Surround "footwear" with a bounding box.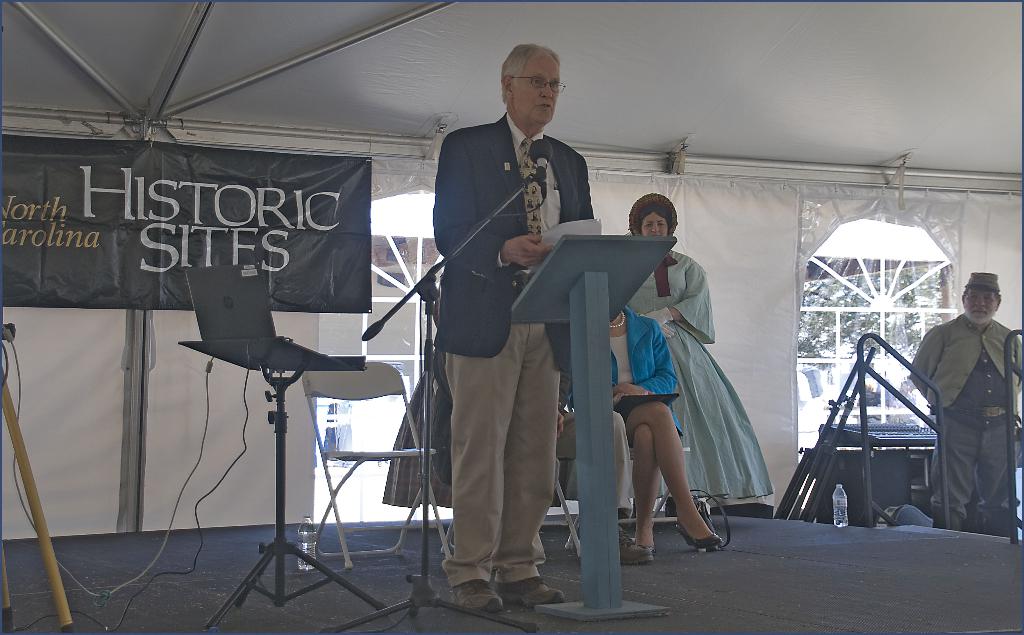
x1=609 y1=525 x2=652 y2=561.
